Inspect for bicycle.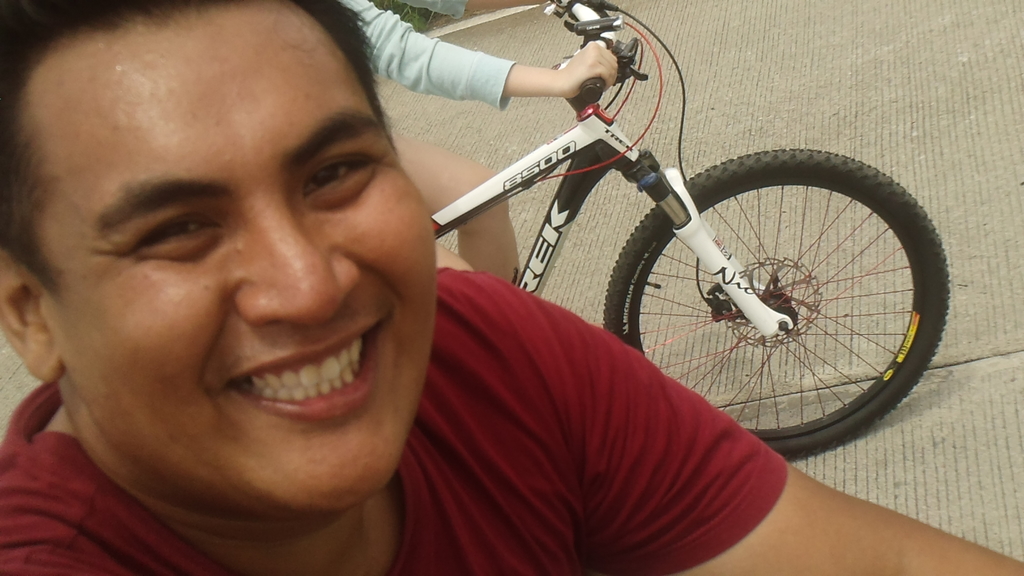
Inspection: 448 0 964 460.
